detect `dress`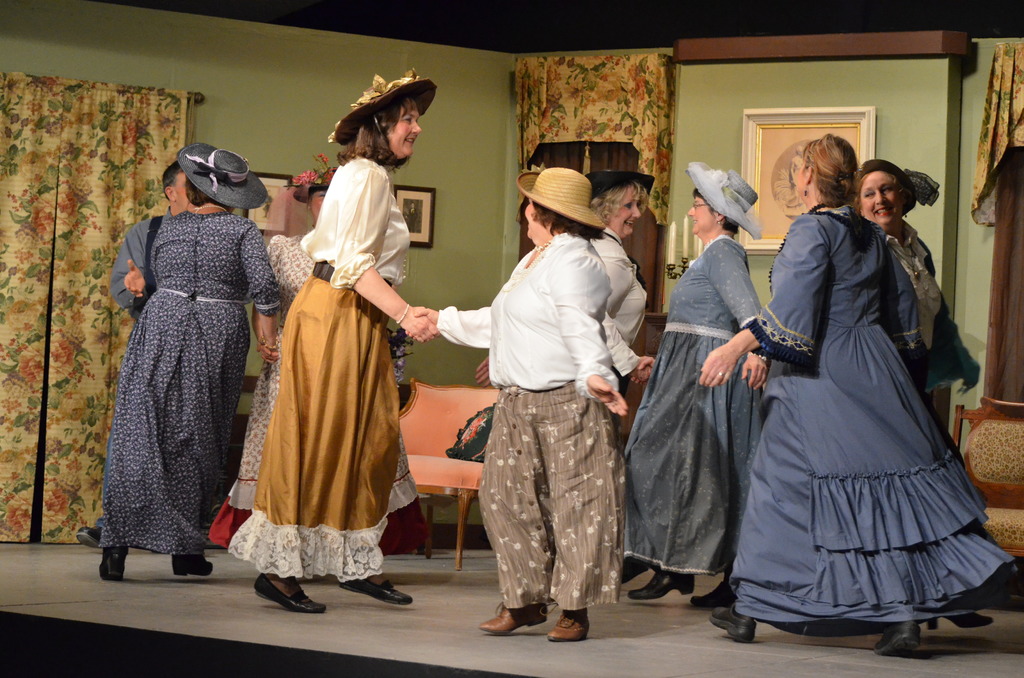
detection(206, 233, 431, 554)
